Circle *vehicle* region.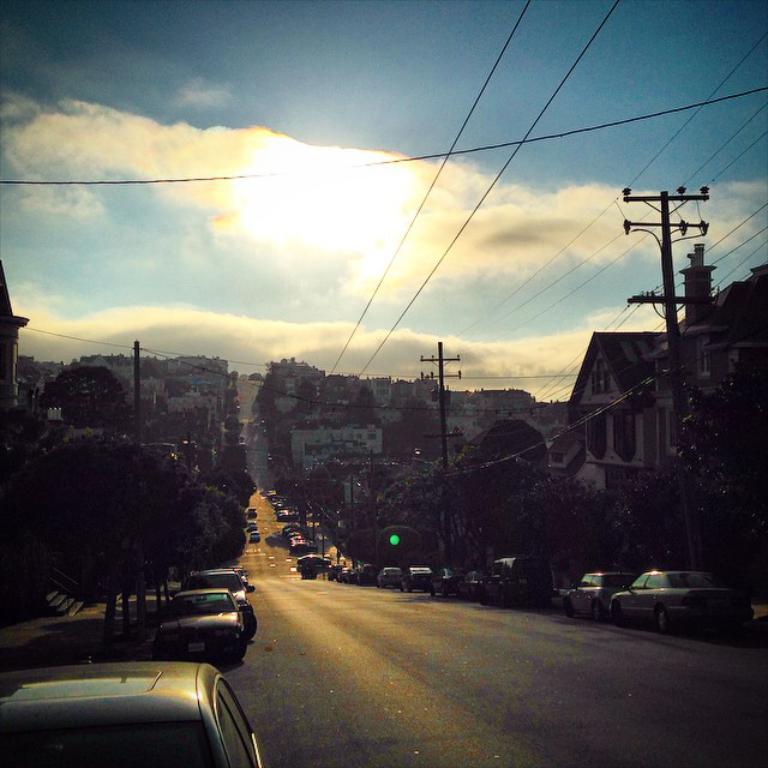
Region: 250,529,262,544.
